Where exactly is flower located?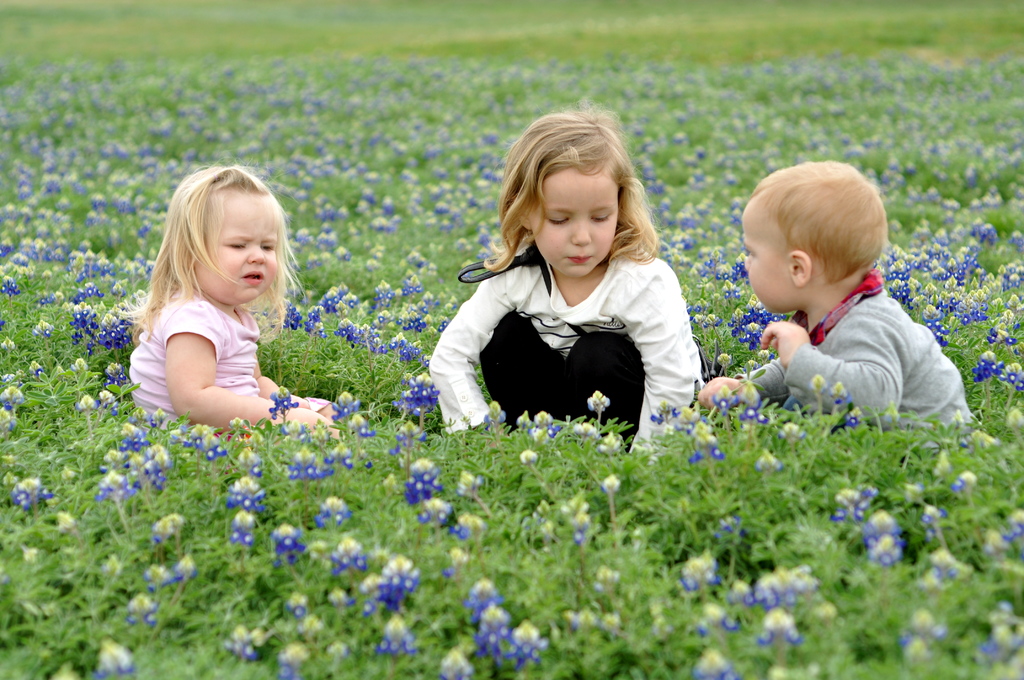
Its bounding box is locate(299, 614, 323, 638).
